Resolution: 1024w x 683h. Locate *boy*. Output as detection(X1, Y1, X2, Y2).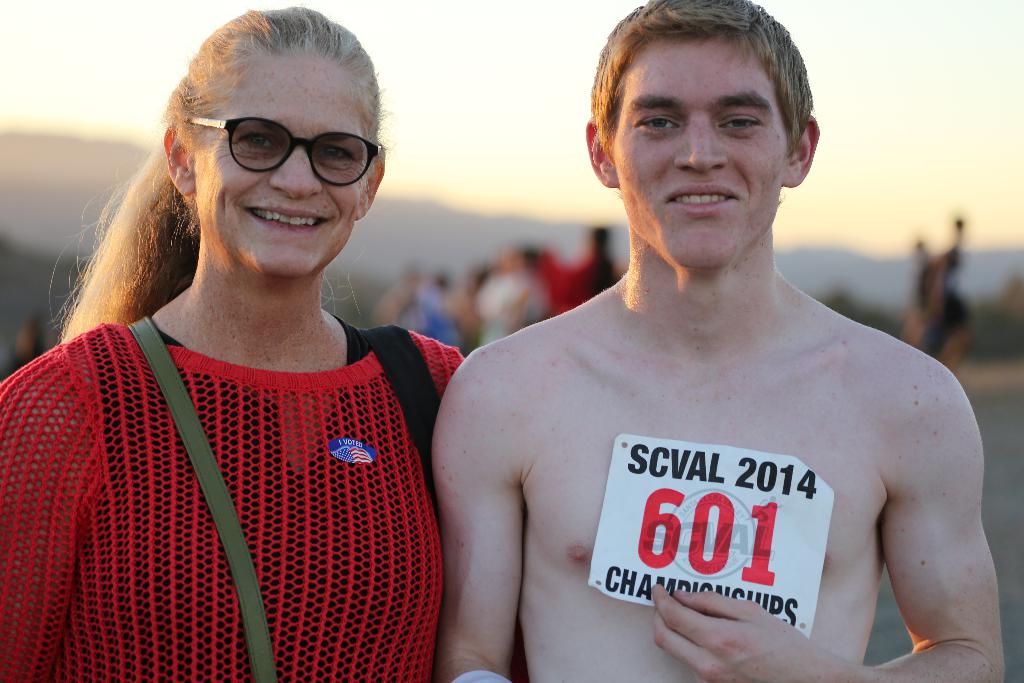
detection(428, 0, 1012, 682).
